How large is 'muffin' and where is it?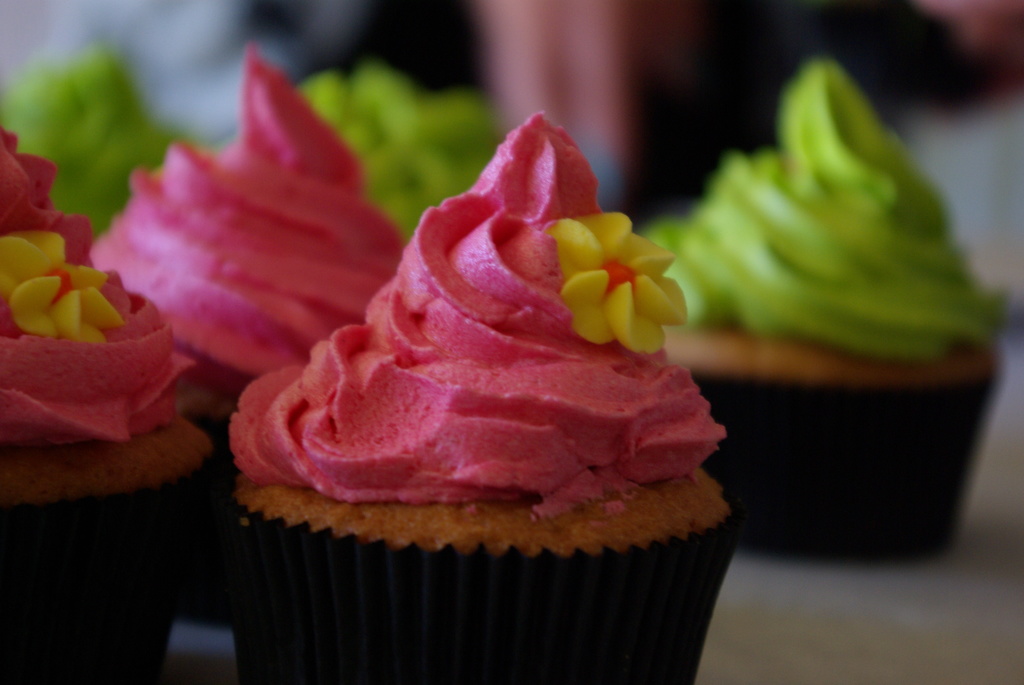
Bounding box: box(0, 118, 215, 684).
